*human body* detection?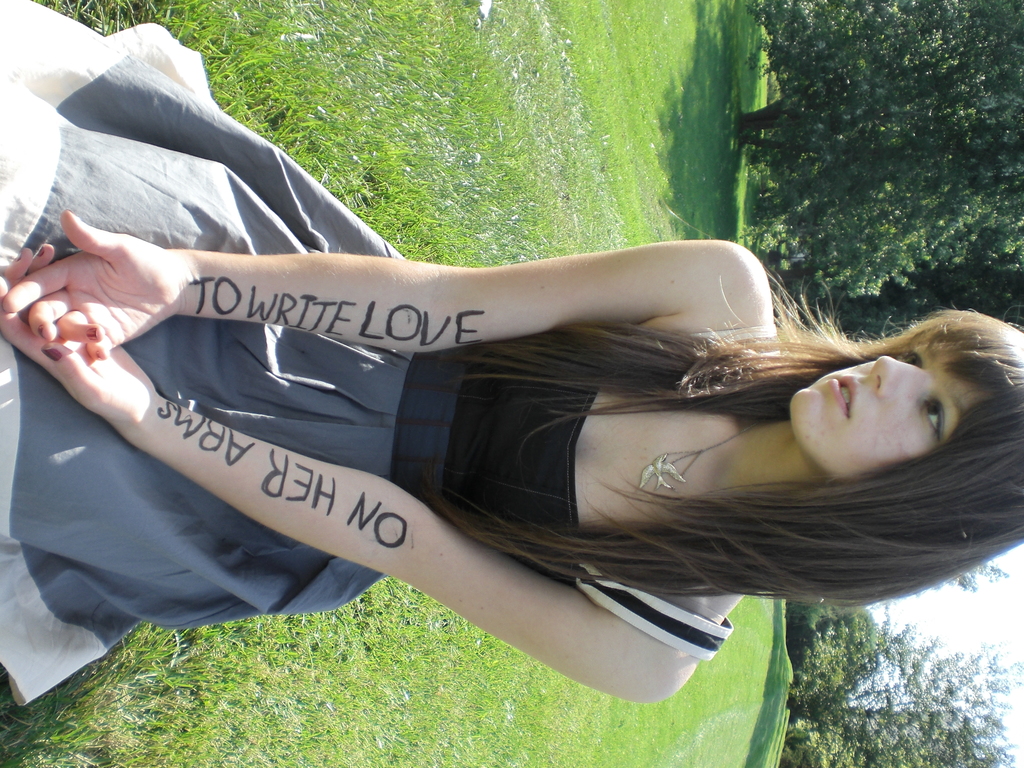
bbox=(0, 134, 1023, 711)
